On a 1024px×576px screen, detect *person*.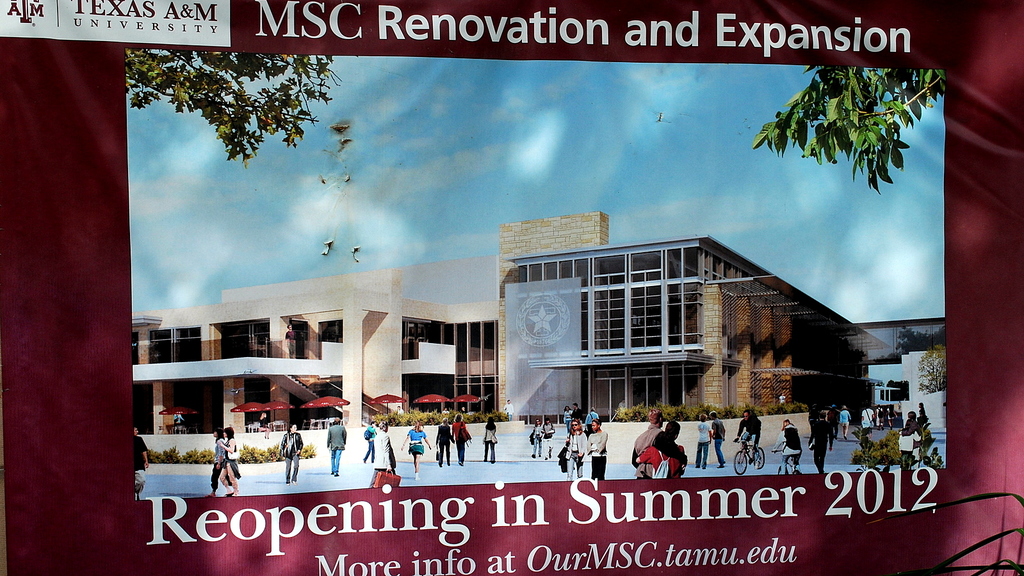
detection(528, 416, 546, 460).
